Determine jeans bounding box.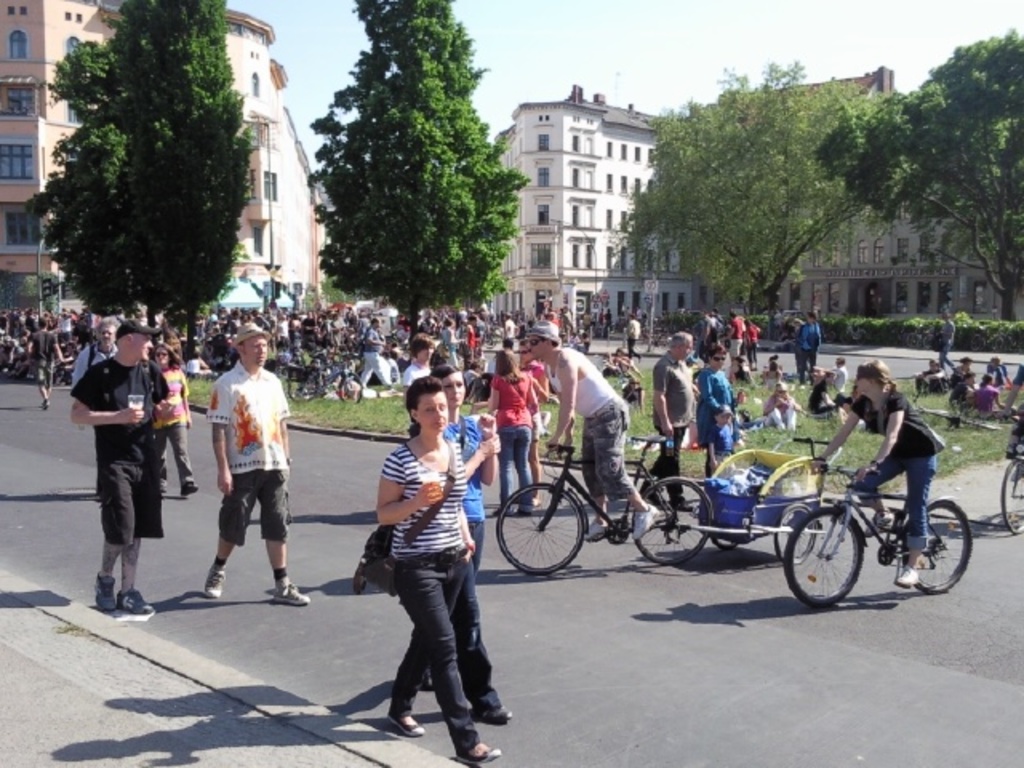
Determined: box=[854, 453, 933, 549].
